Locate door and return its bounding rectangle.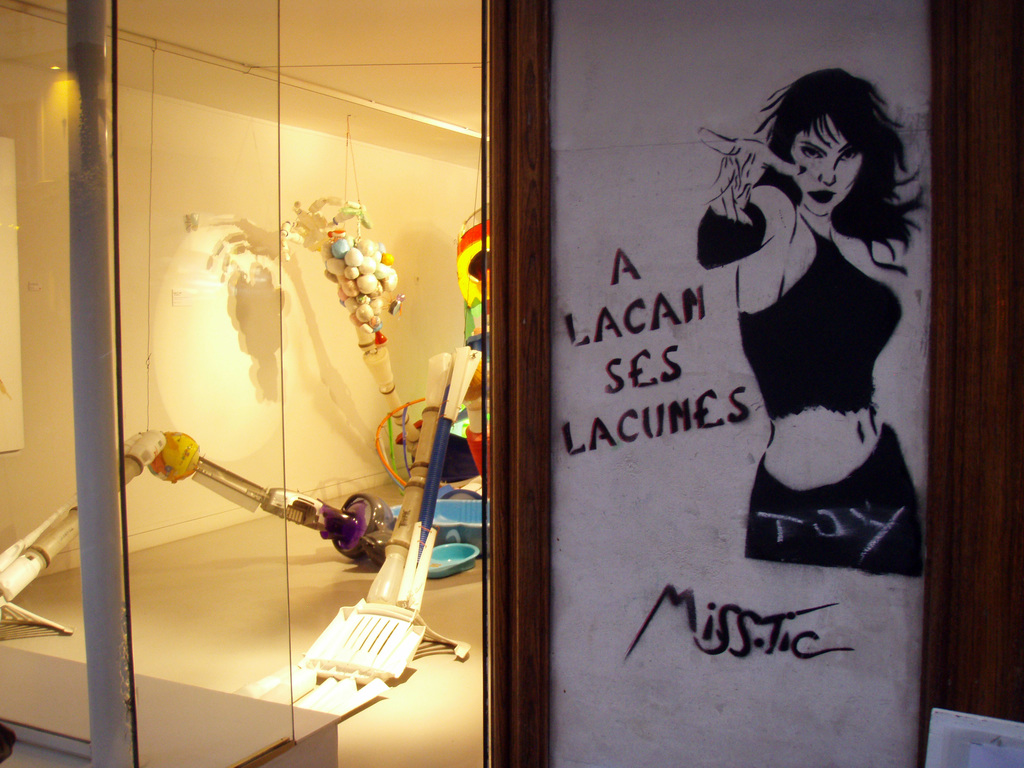
0, 0, 476, 767.
